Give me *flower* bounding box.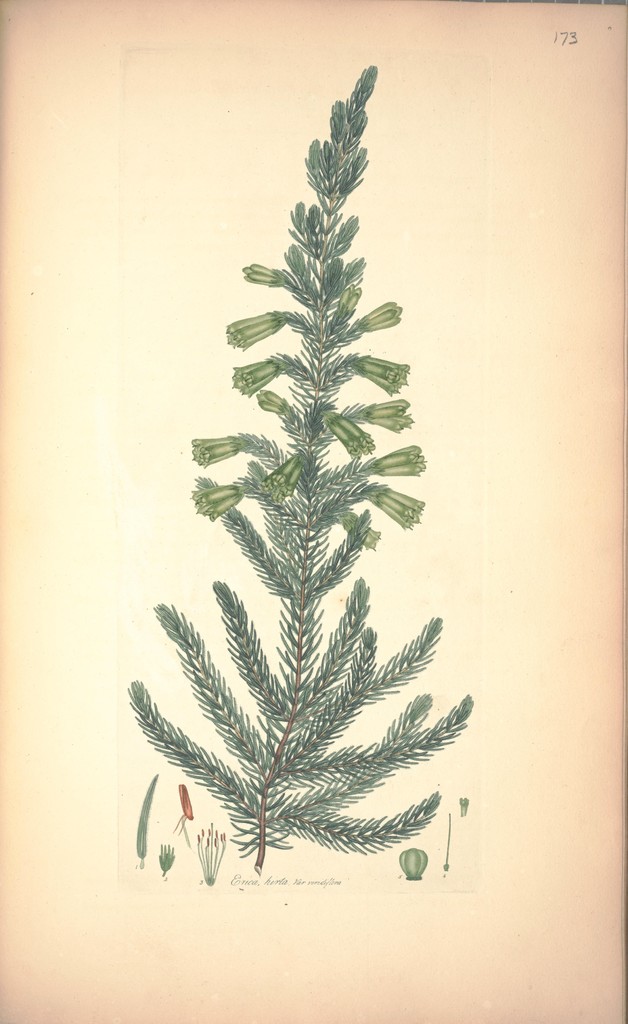
(x1=268, y1=450, x2=308, y2=502).
